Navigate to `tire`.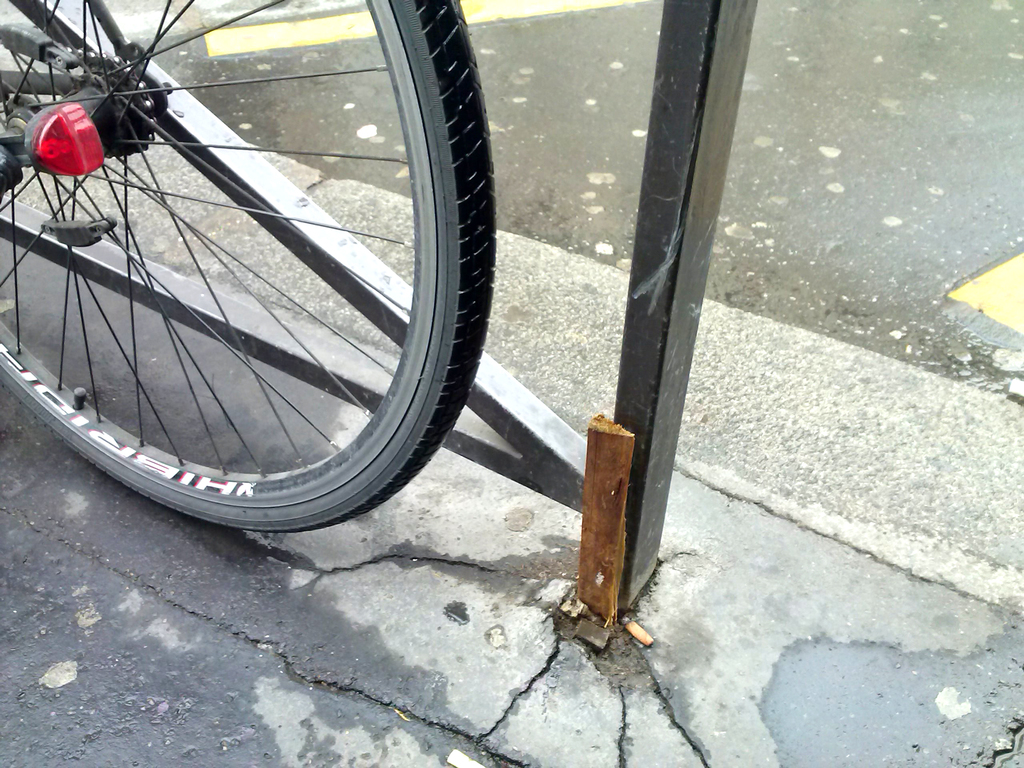
Navigation target: (0, 0, 500, 537).
